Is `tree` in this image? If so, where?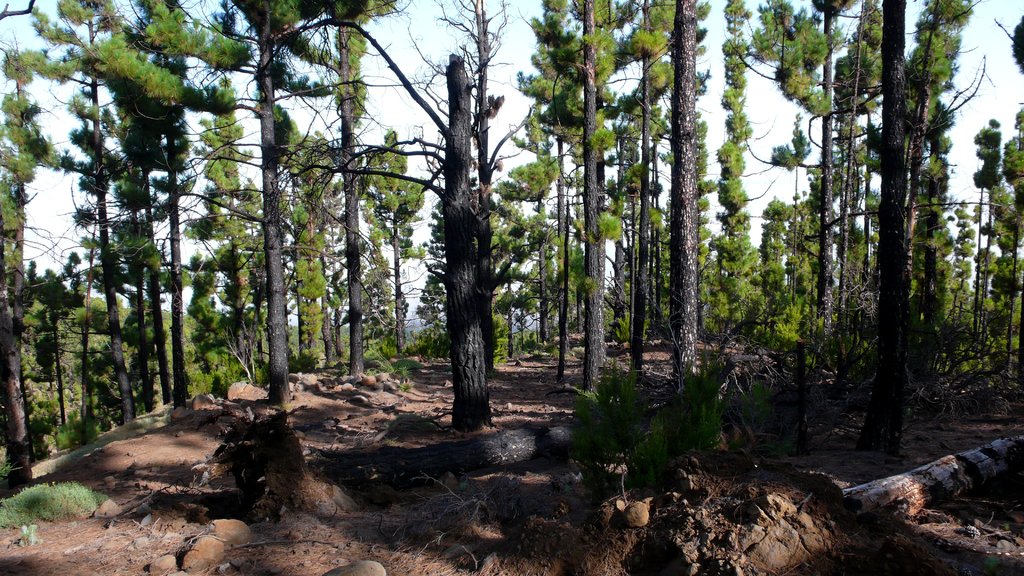
Yes, at detection(915, 6, 1015, 412).
